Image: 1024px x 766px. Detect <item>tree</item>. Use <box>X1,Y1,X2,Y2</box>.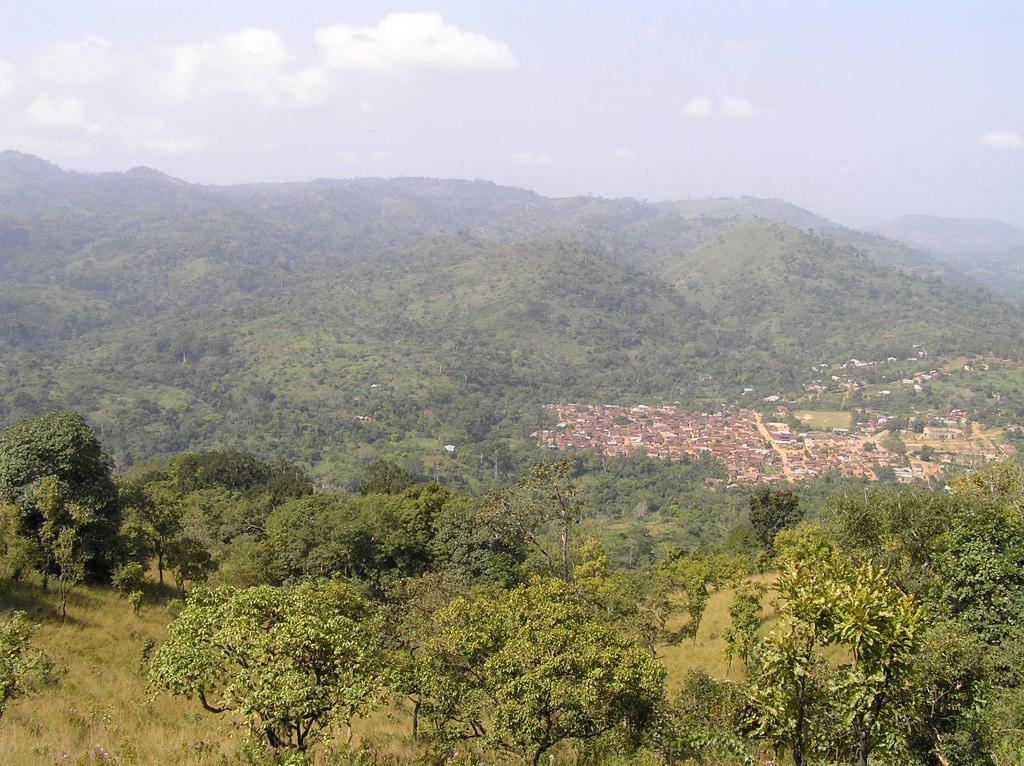
<box>415,576,677,765</box>.
